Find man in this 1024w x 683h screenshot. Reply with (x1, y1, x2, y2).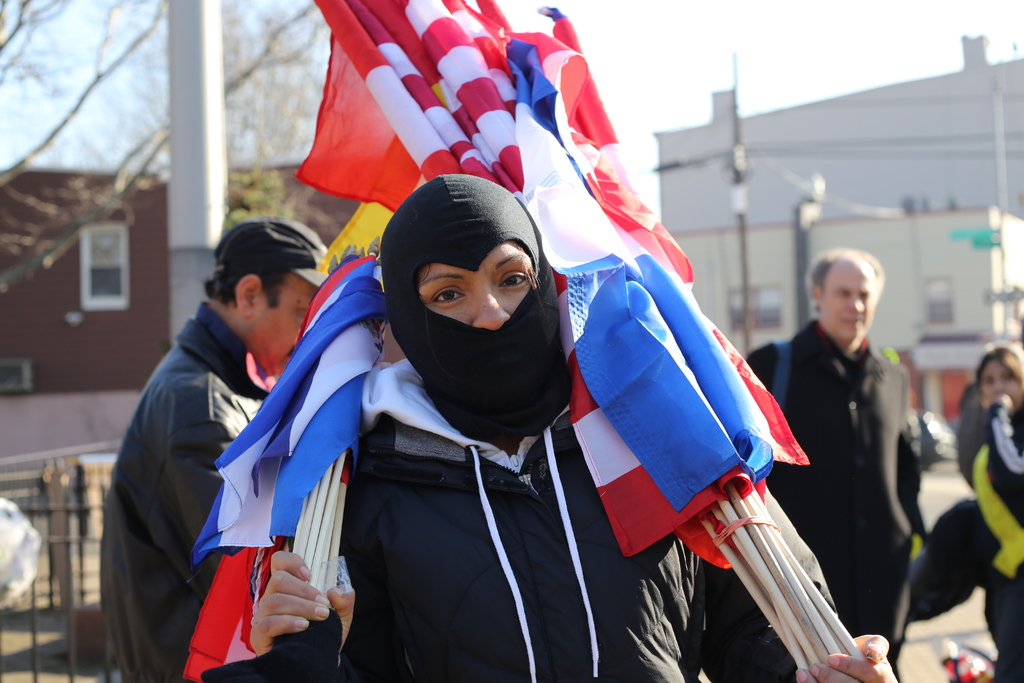
(97, 220, 326, 680).
